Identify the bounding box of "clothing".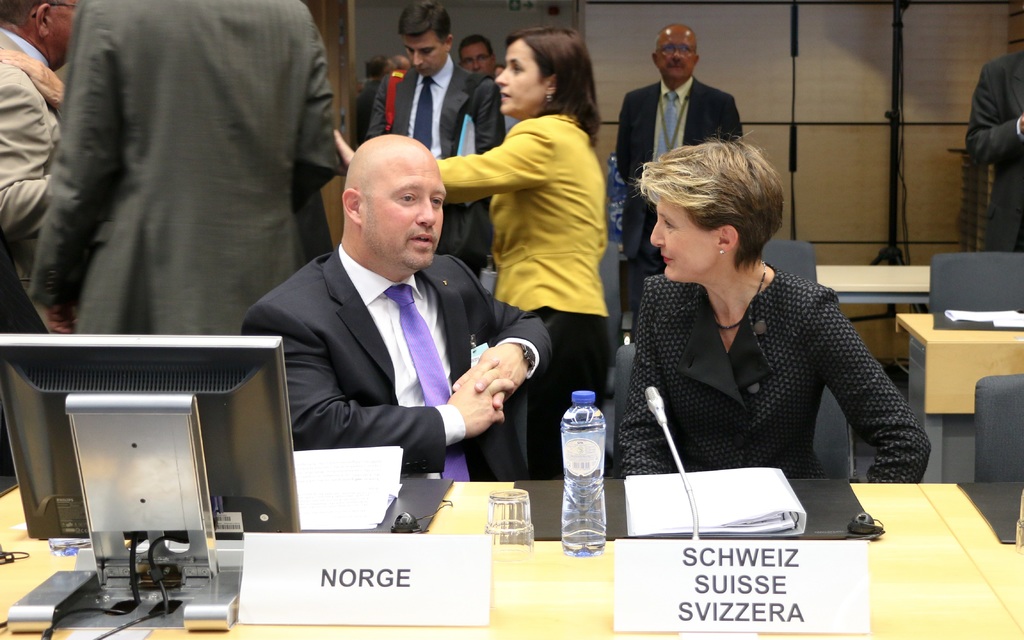
<region>24, 0, 343, 340</region>.
